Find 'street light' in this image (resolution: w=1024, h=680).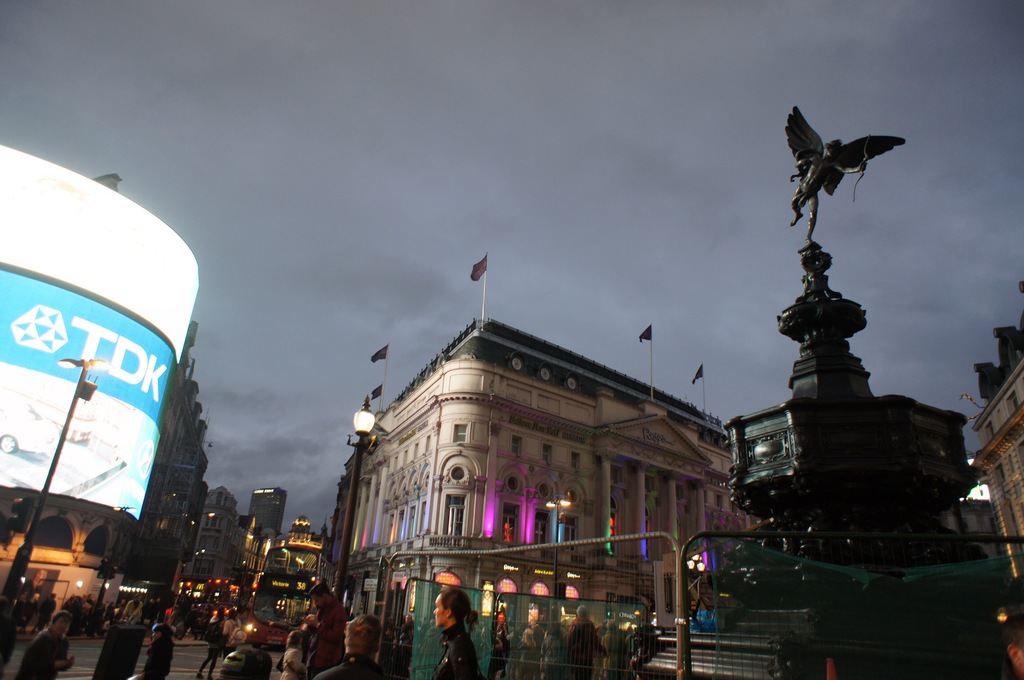
x1=191 y1=553 x2=199 y2=574.
